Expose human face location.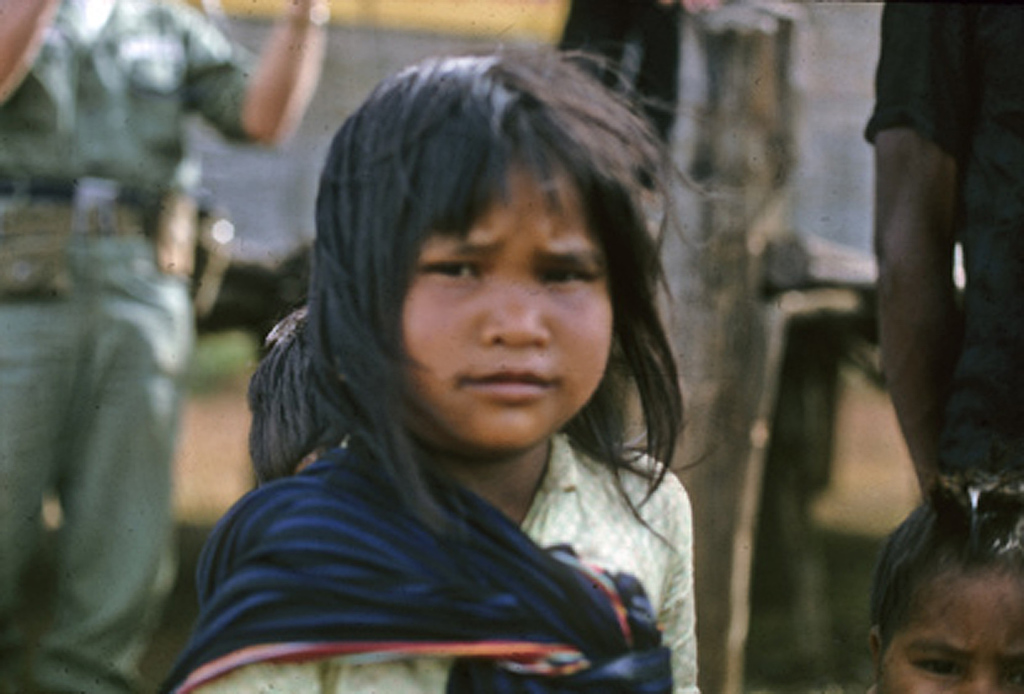
Exposed at 397,148,619,438.
